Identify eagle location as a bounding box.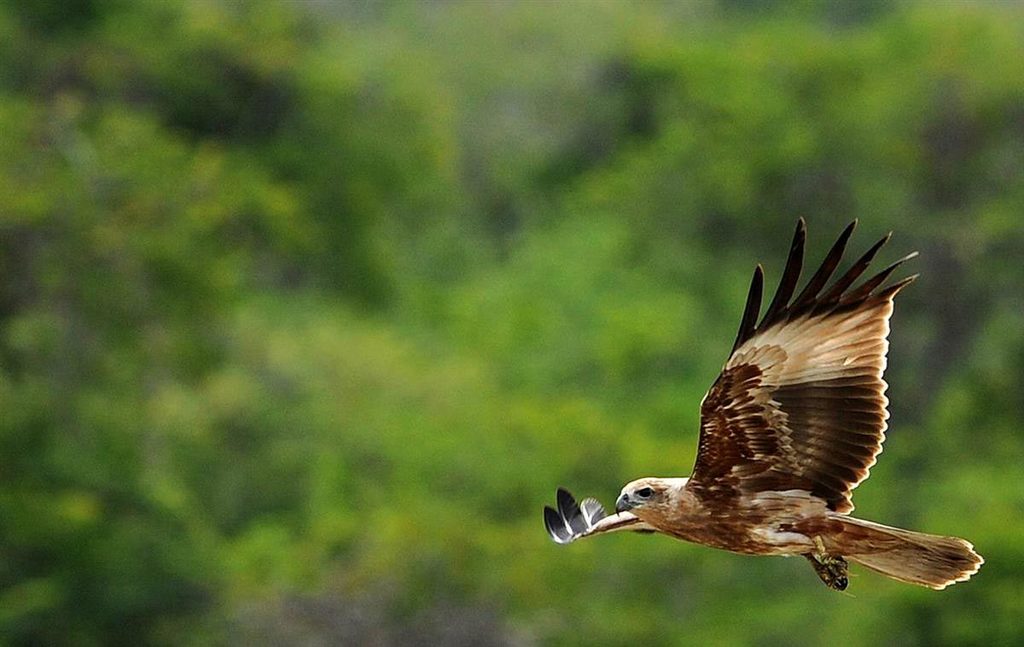
select_region(543, 213, 994, 598).
